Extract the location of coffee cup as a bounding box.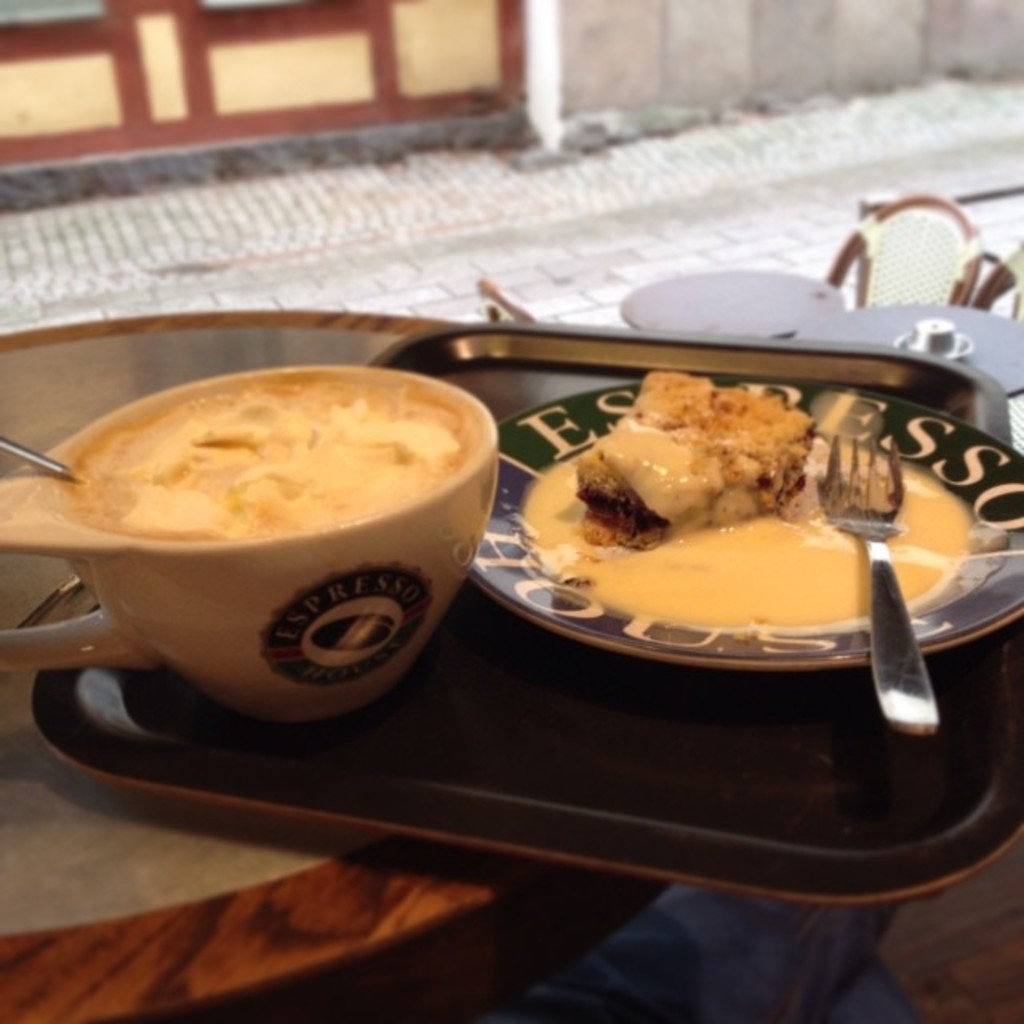
0, 358, 502, 731.
